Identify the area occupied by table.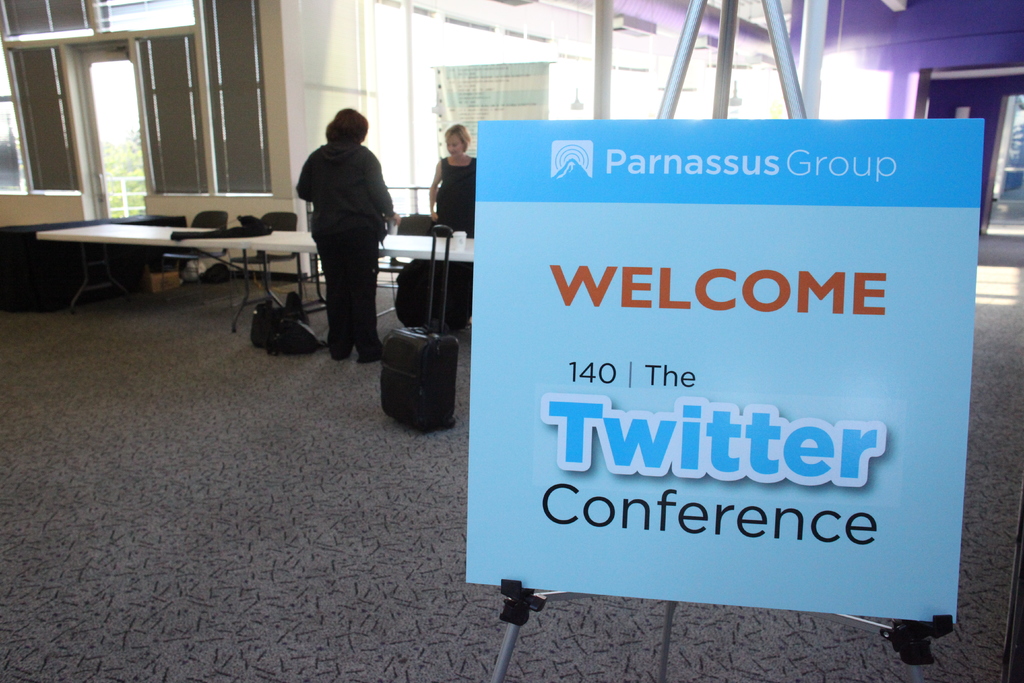
Area: x1=33, y1=222, x2=322, y2=332.
